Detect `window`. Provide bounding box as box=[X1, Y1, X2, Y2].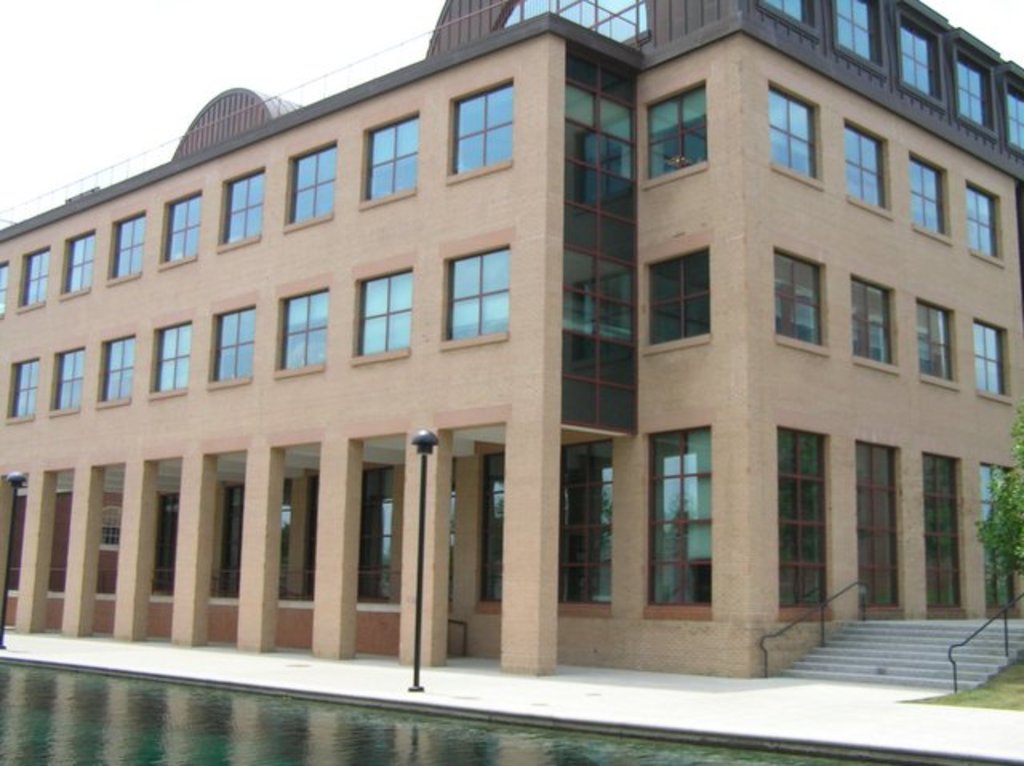
box=[973, 320, 1011, 405].
